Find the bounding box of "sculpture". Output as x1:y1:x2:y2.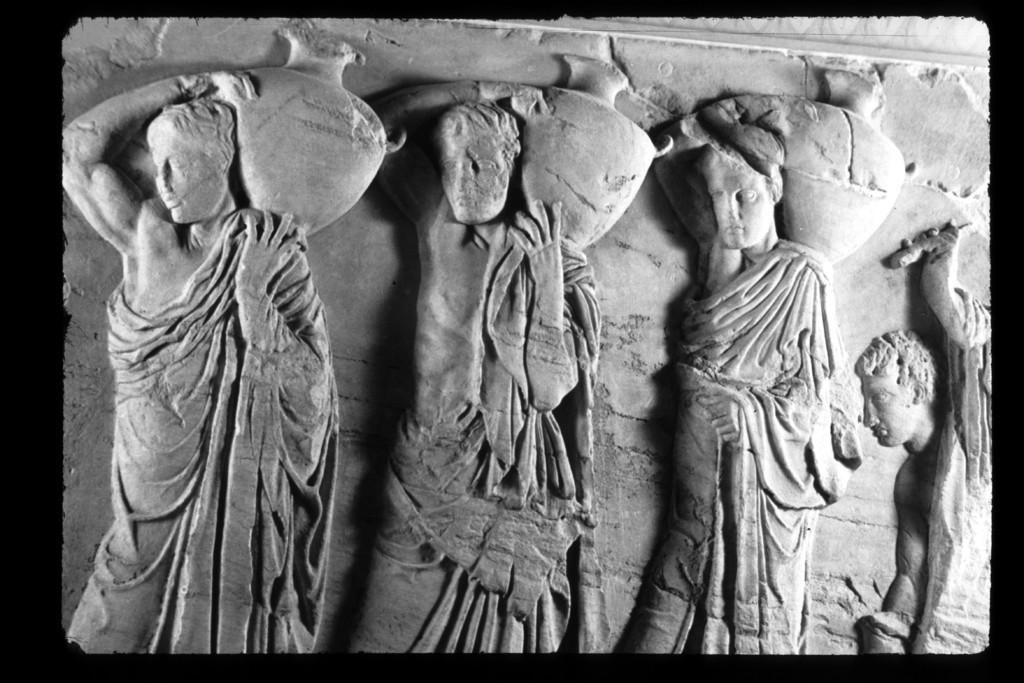
355:45:676:655.
